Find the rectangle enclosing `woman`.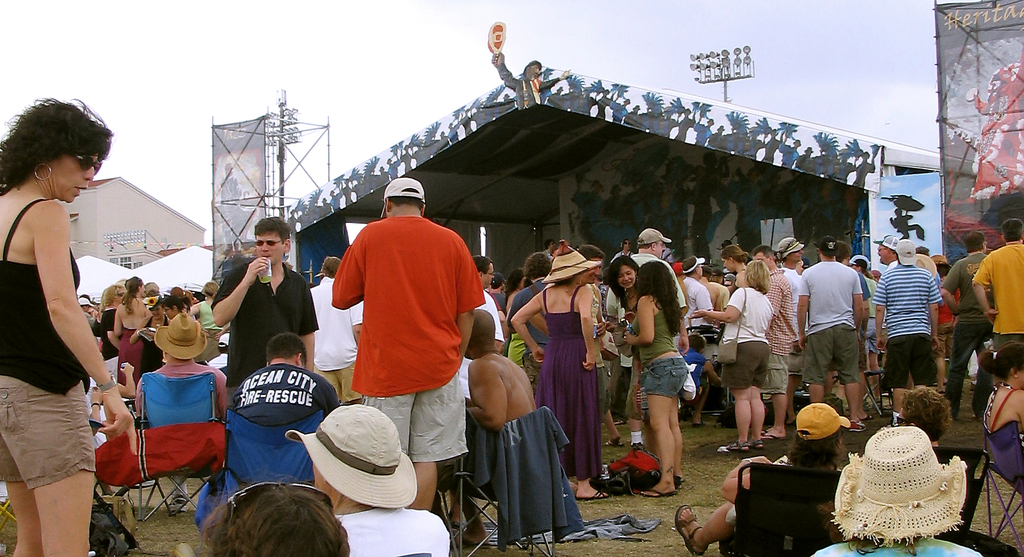
x1=619 y1=261 x2=692 y2=499.
